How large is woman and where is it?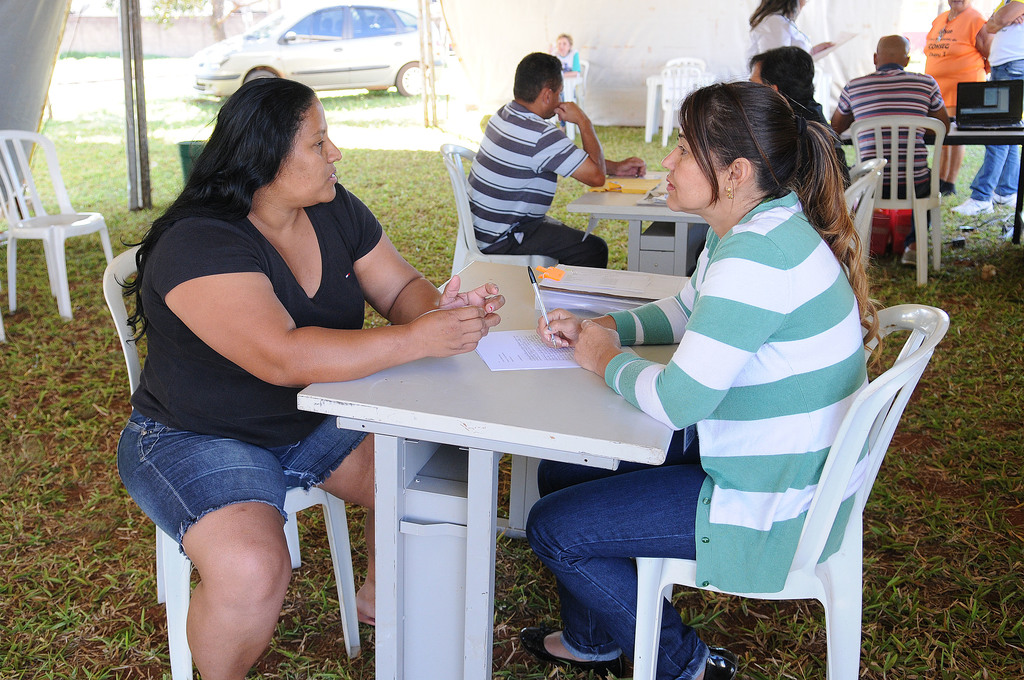
Bounding box: left=521, top=86, right=886, bottom=679.
